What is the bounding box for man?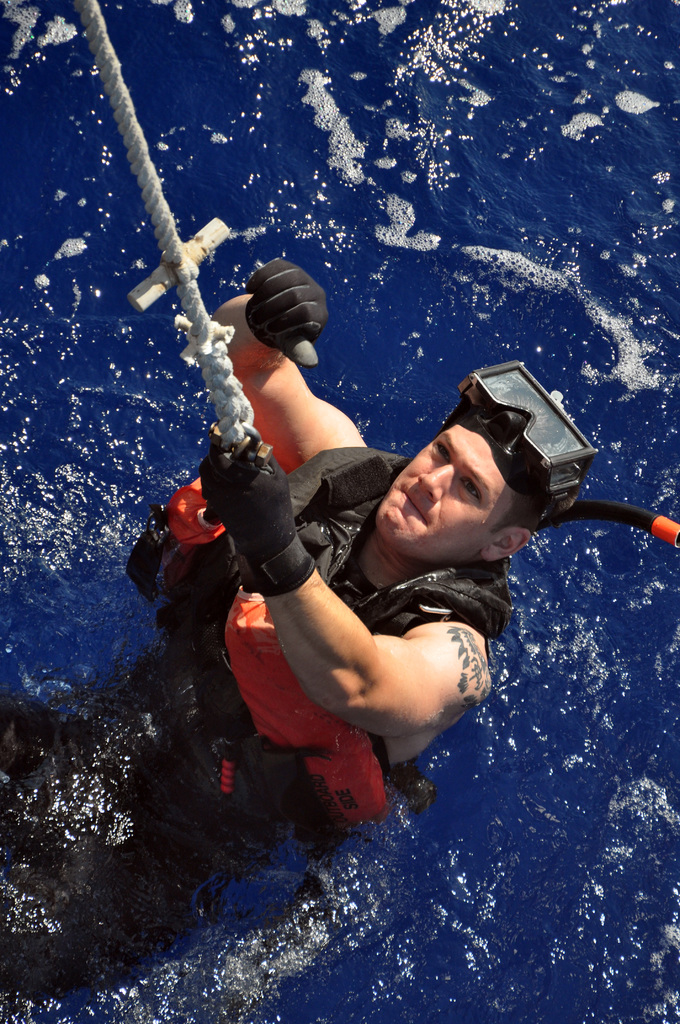
159/335/601/868.
